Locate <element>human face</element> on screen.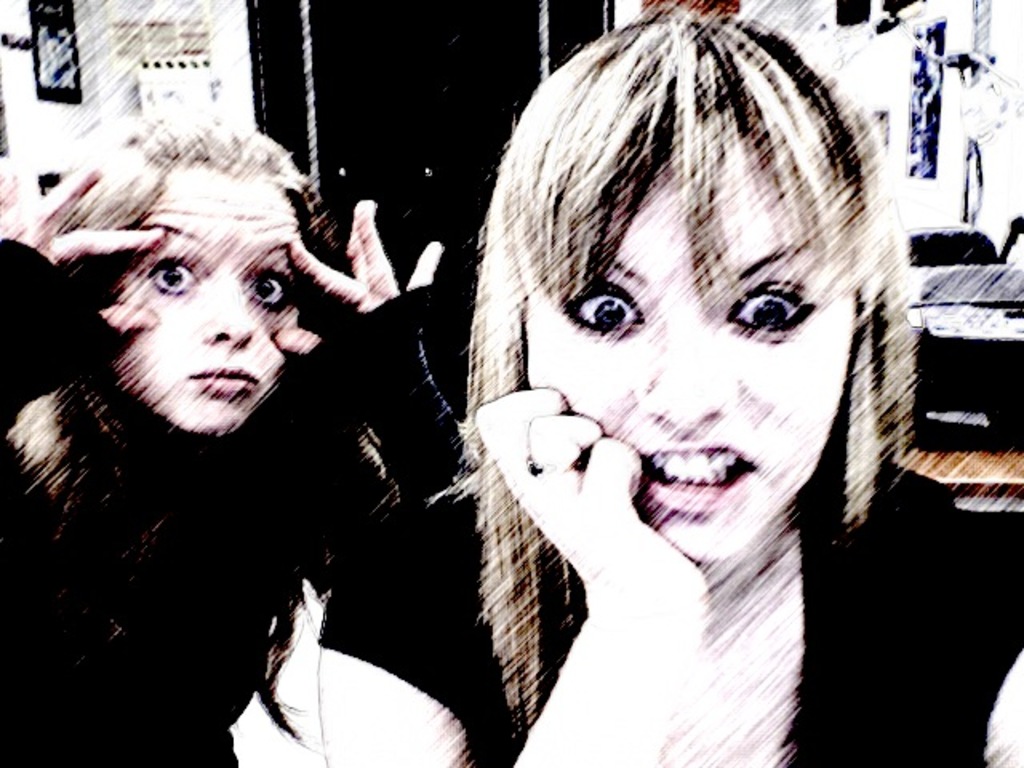
On screen at {"left": 90, "top": 174, "right": 309, "bottom": 453}.
